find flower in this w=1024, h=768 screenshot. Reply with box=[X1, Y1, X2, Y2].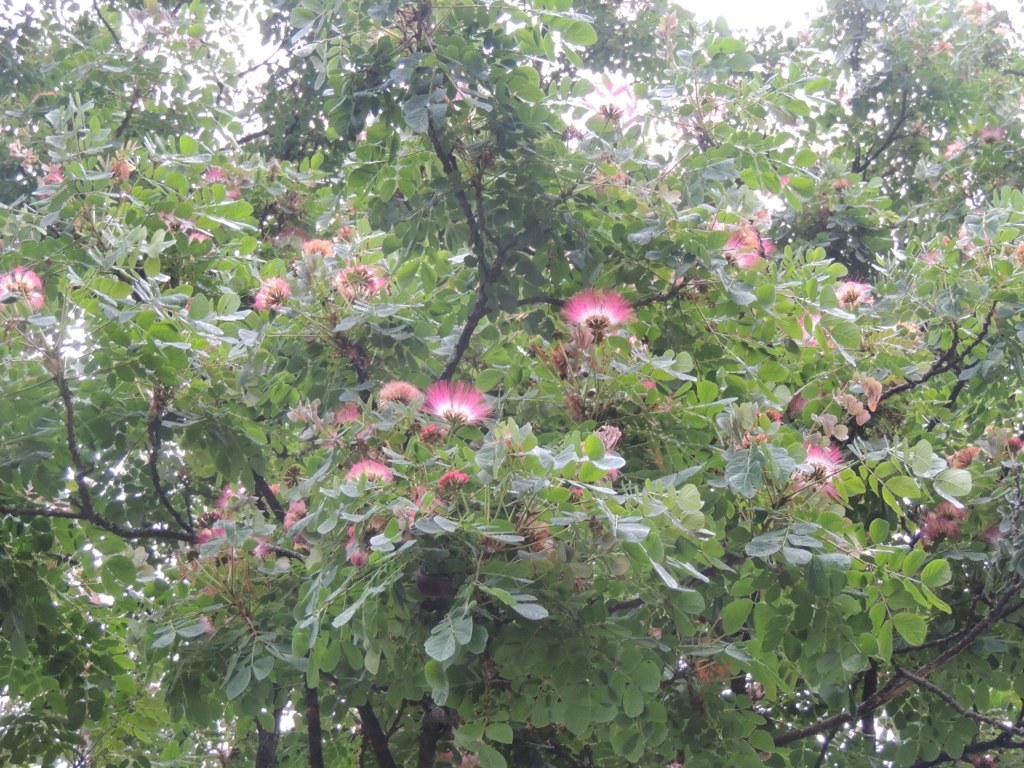
box=[562, 282, 651, 341].
